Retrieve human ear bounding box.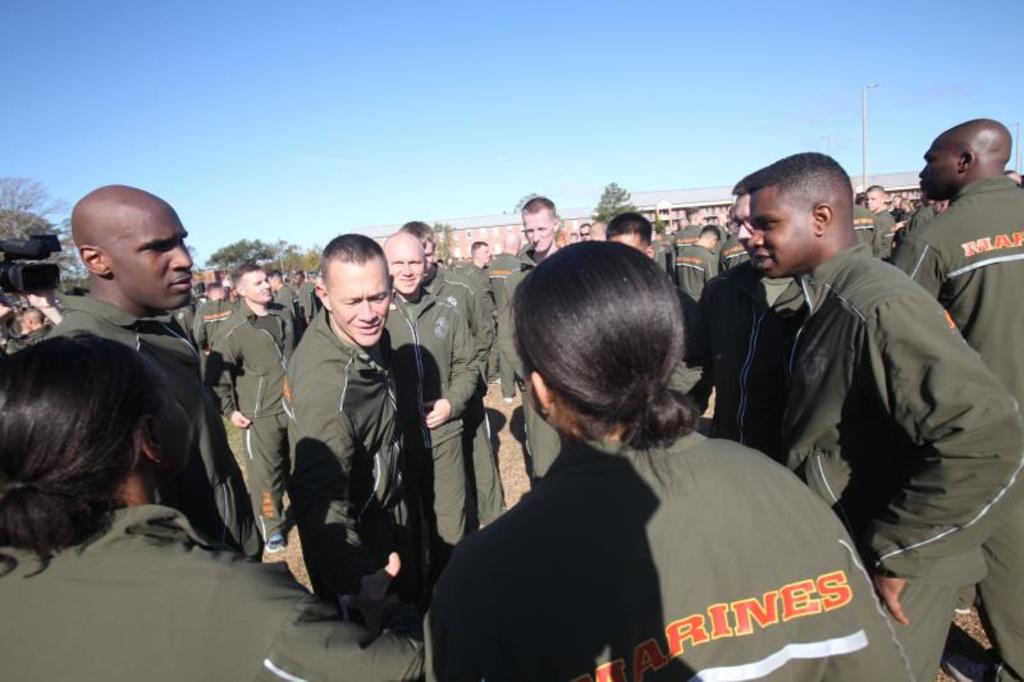
Bounding box: x1=529 y1=370 x2=554 y2=416.
